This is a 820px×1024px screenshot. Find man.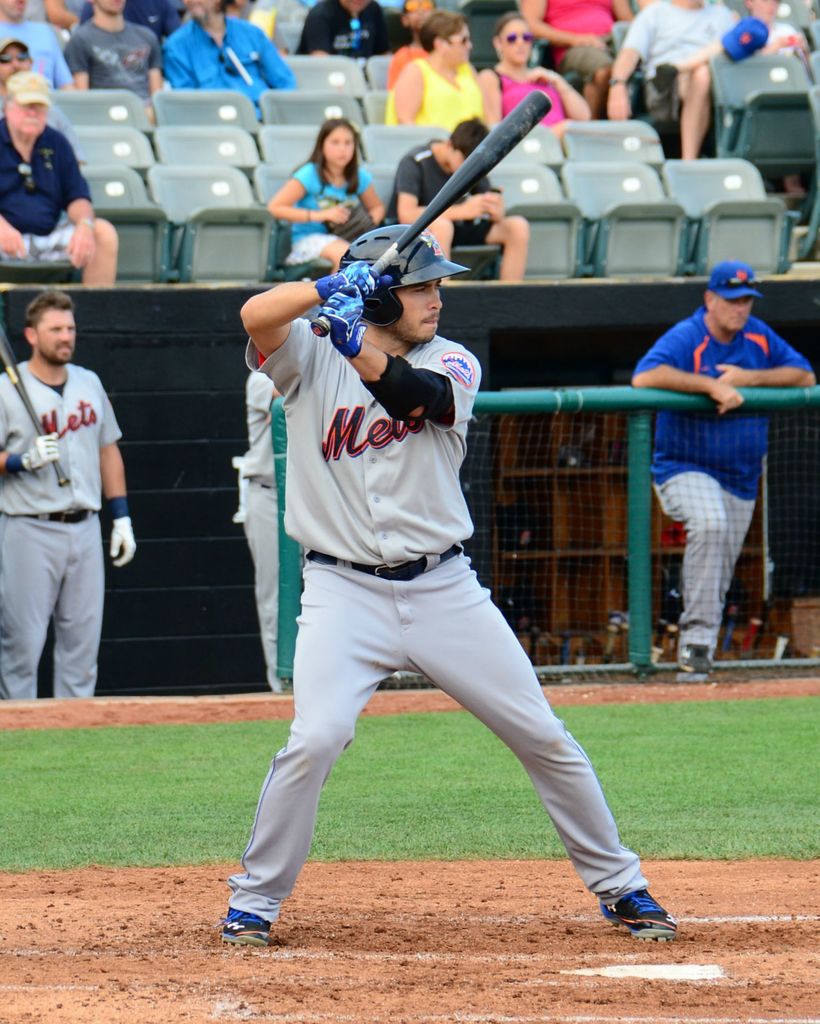
Bounding box: box=[609, 0, 735, 157].
